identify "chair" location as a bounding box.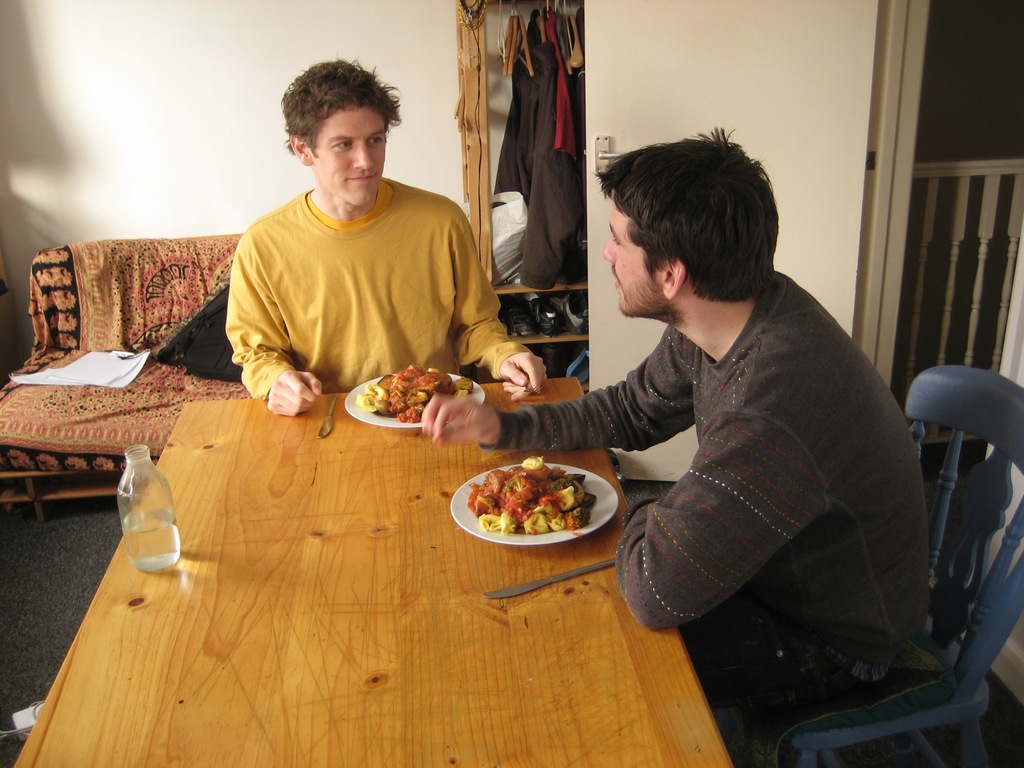
[left=835, top=287, right=1023, bottom=767].
